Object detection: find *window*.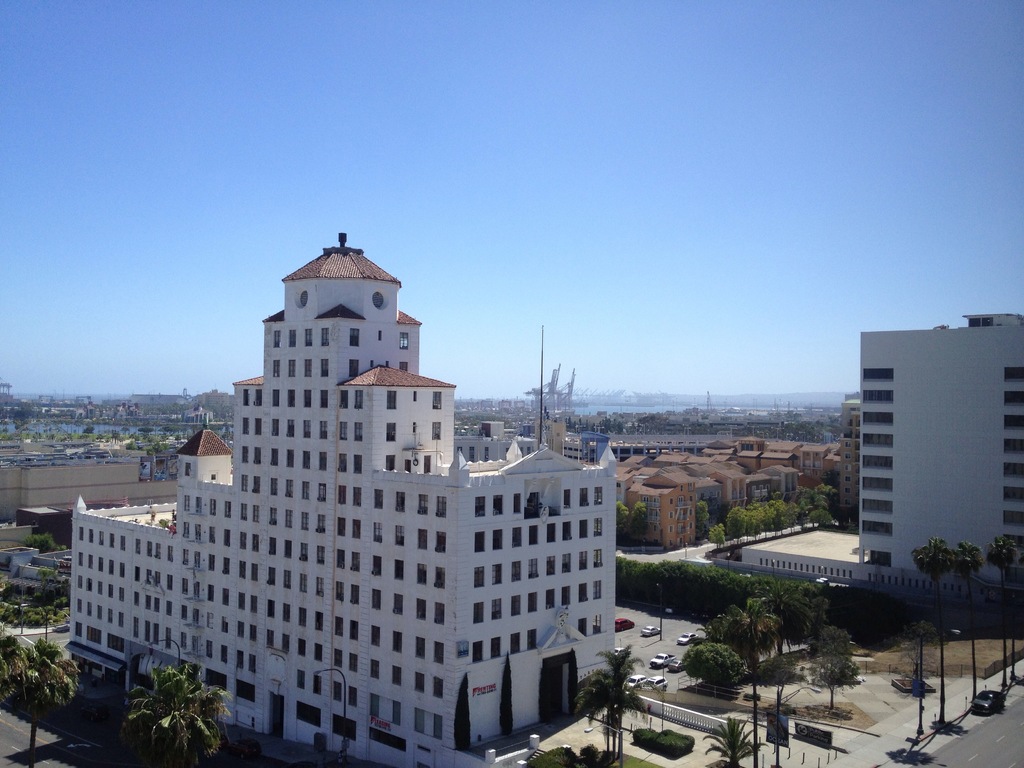
401 362 407 371.
